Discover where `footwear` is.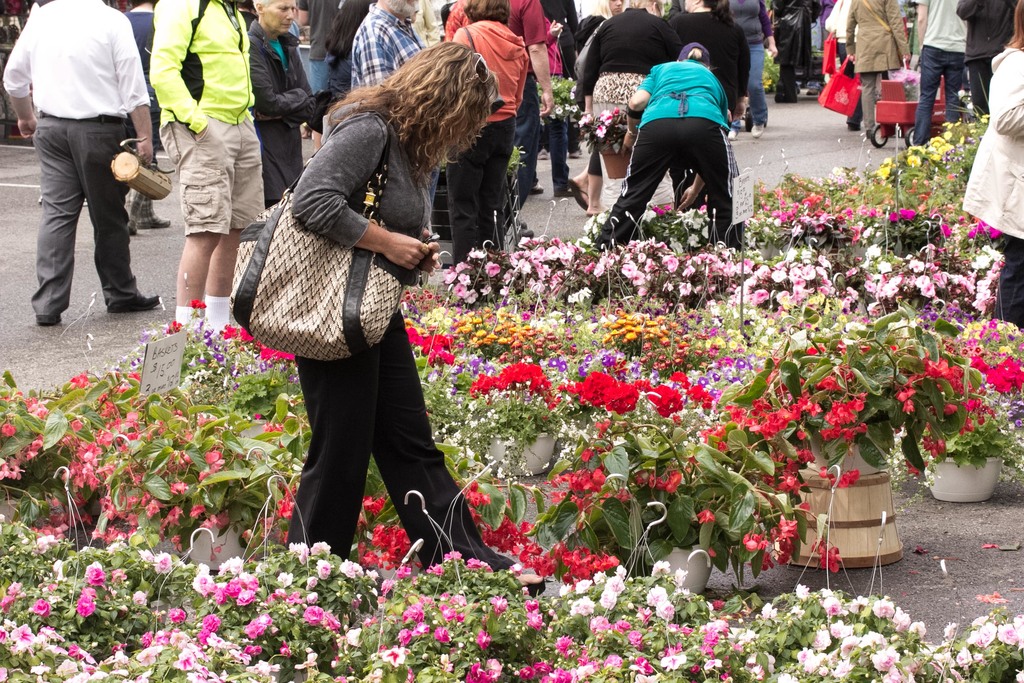
Discovered at left=754, top=125, right=766, bottom=136.
